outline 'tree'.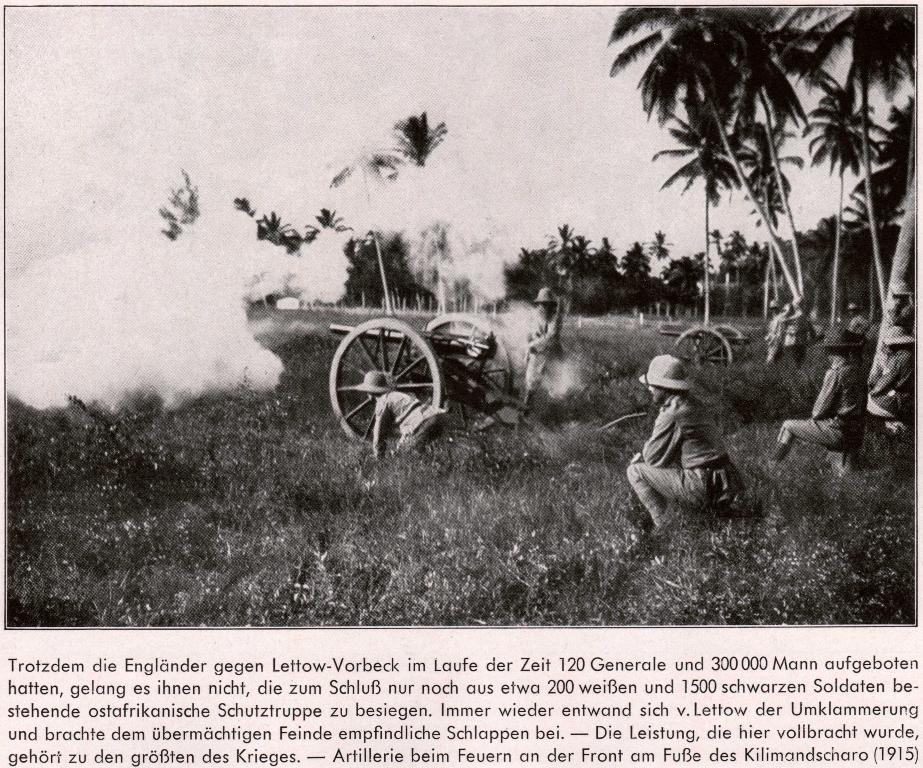
Outline: Rect(156, 171, 196, 251).
